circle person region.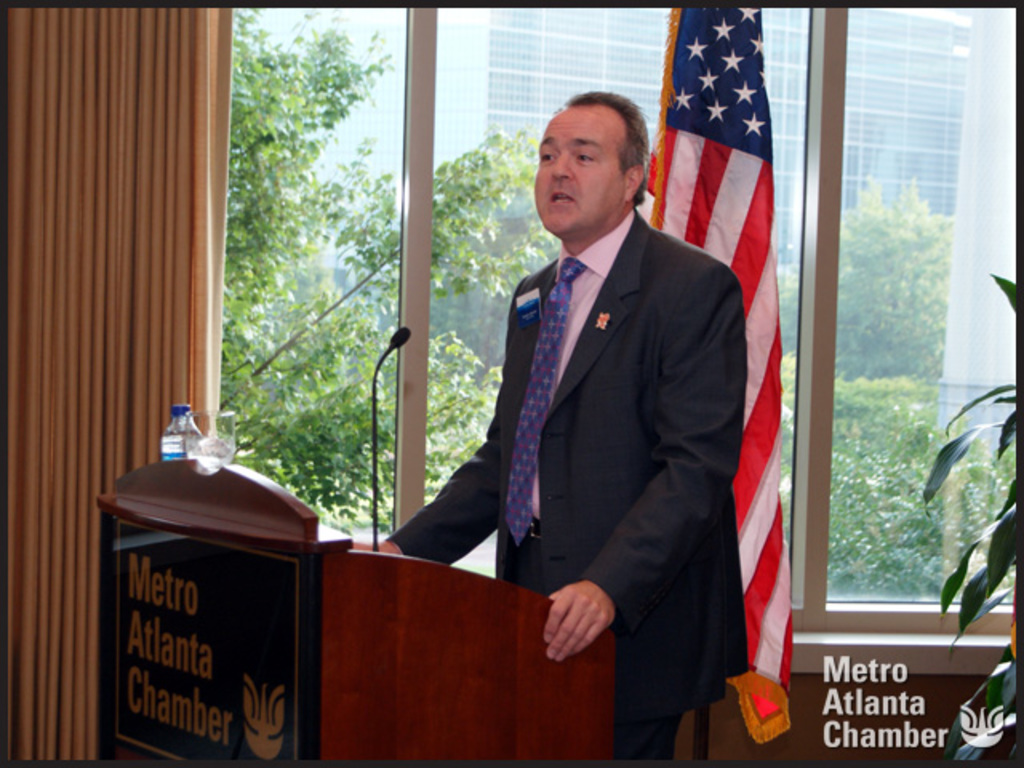
Region: 346:91:752:758.
